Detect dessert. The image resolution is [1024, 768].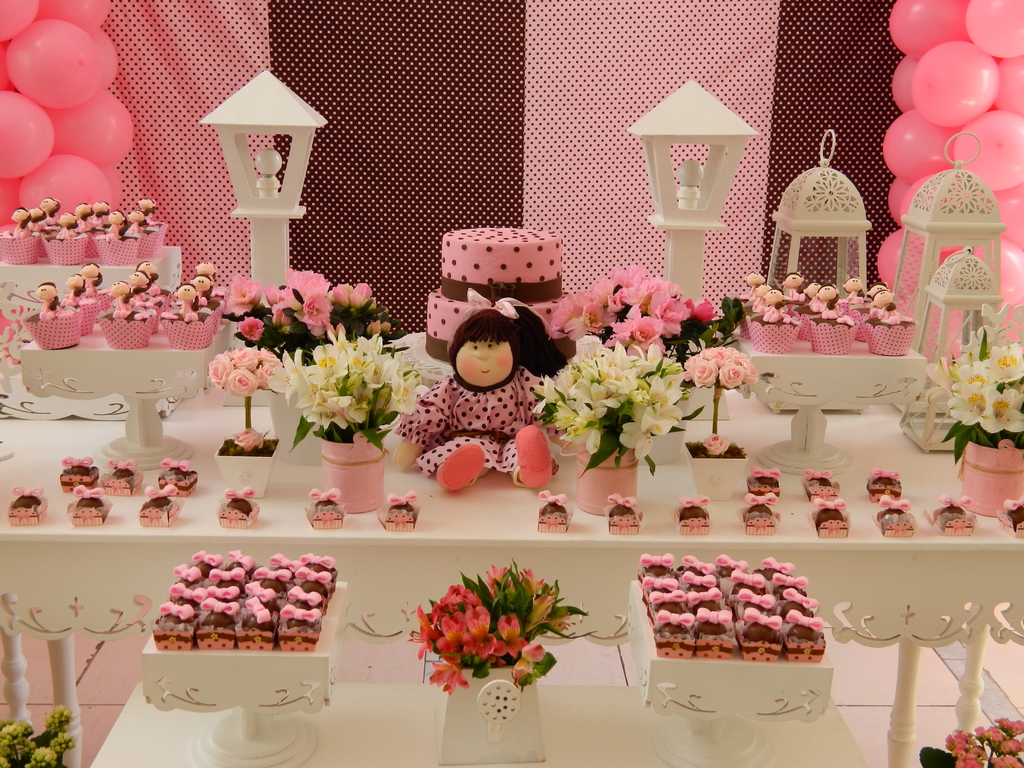
box(136, 485, 175, 526).
